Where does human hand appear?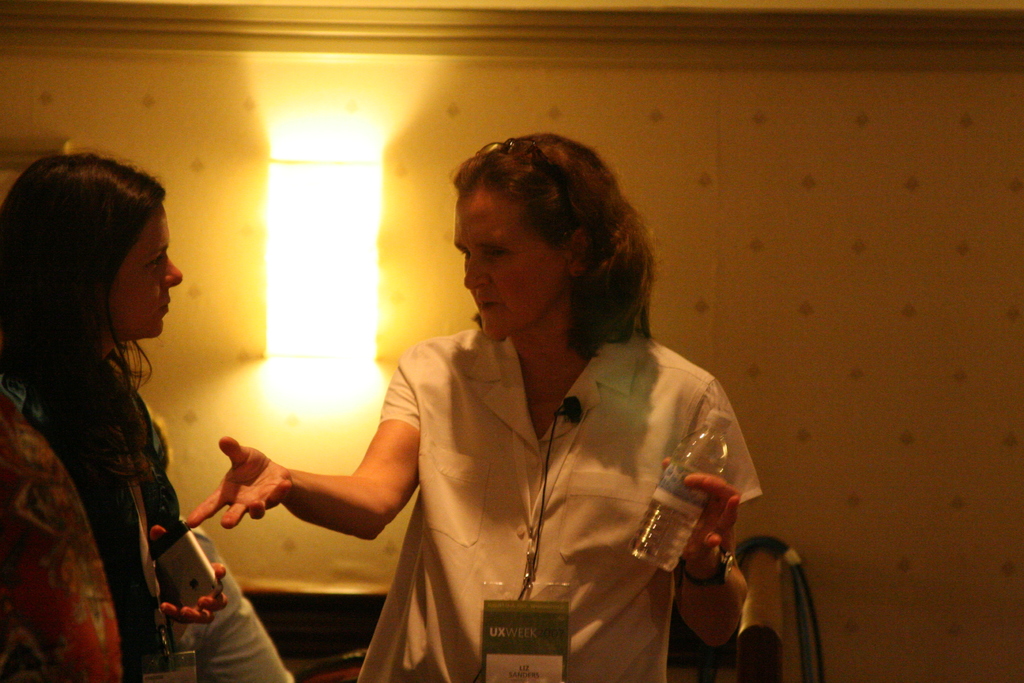
Appears at <bbox>662, 456, 744, 563</bbox>.
